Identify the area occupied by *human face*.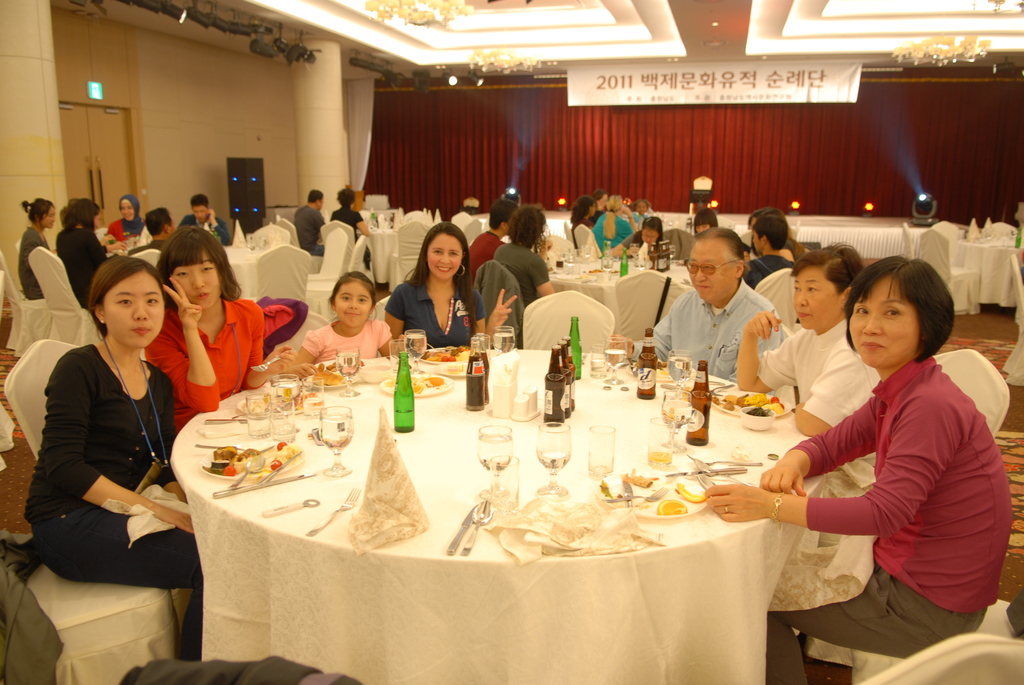
Area: bbox(168, 250, 220, 313).
